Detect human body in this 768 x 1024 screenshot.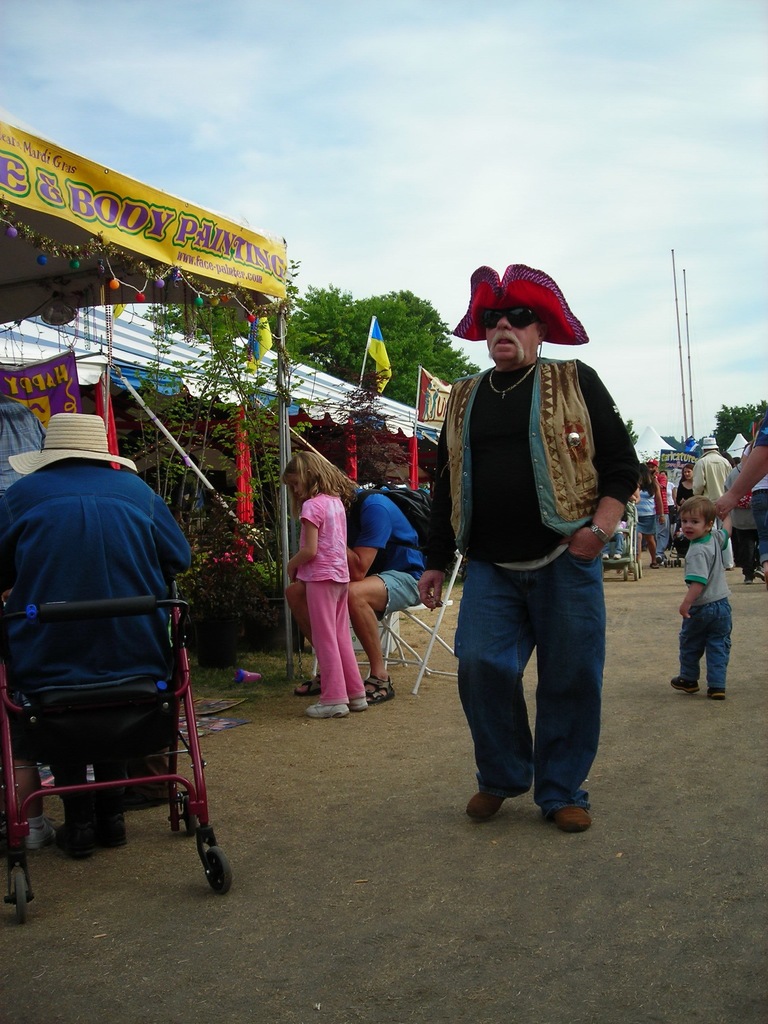
Detection: bbox=(0, 456, 188, 854).
